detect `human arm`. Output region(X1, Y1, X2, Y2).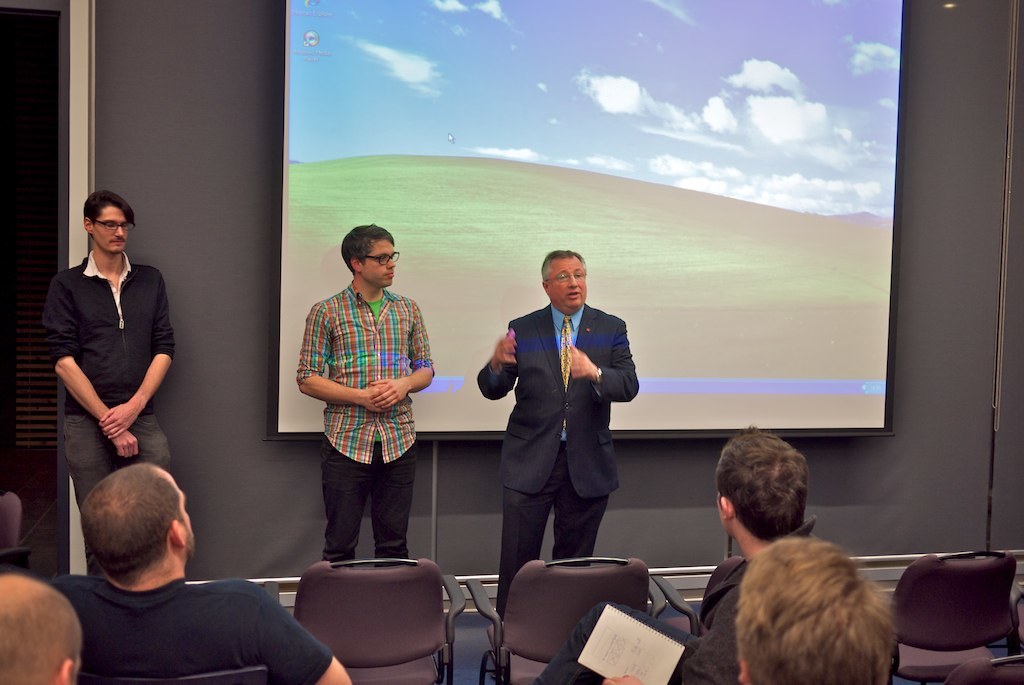
region(41, 275, 144, 460).
